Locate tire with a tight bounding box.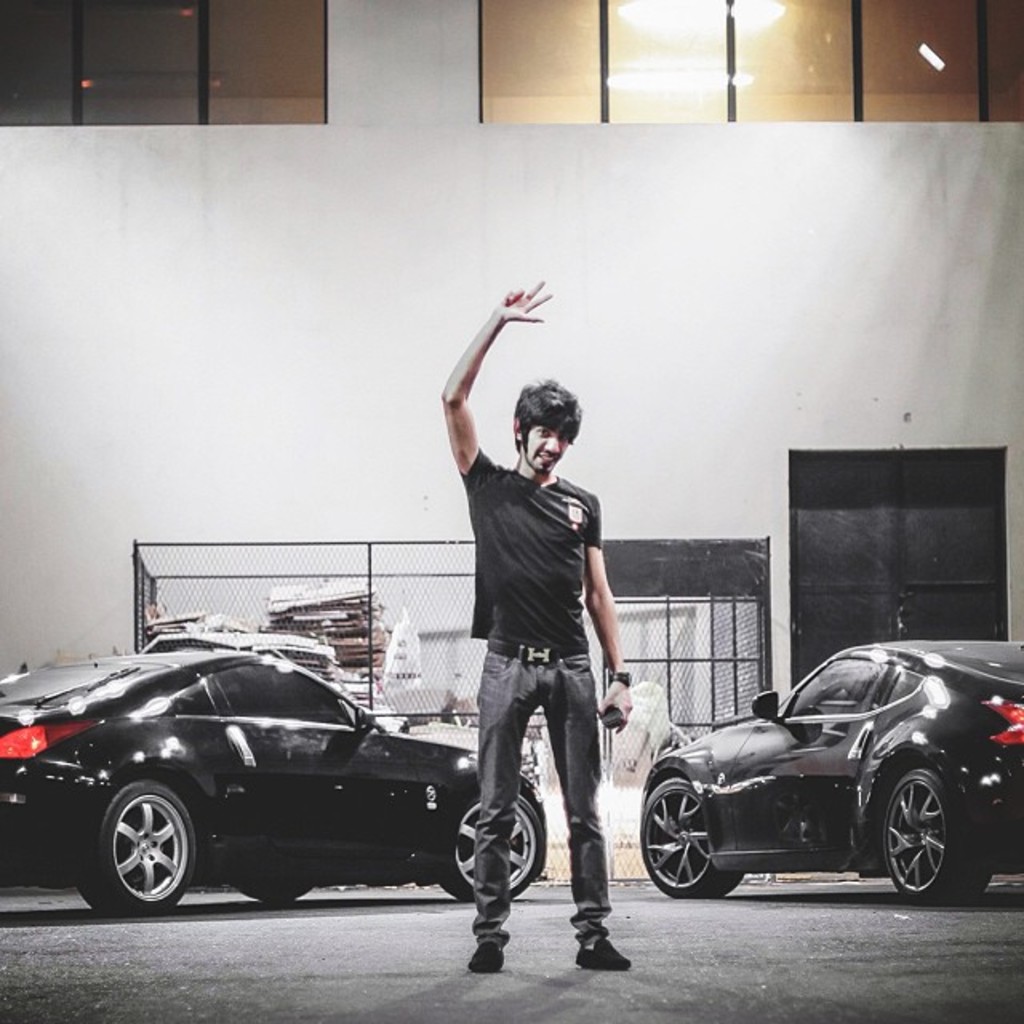
crop(74, 774, 200, 920).
